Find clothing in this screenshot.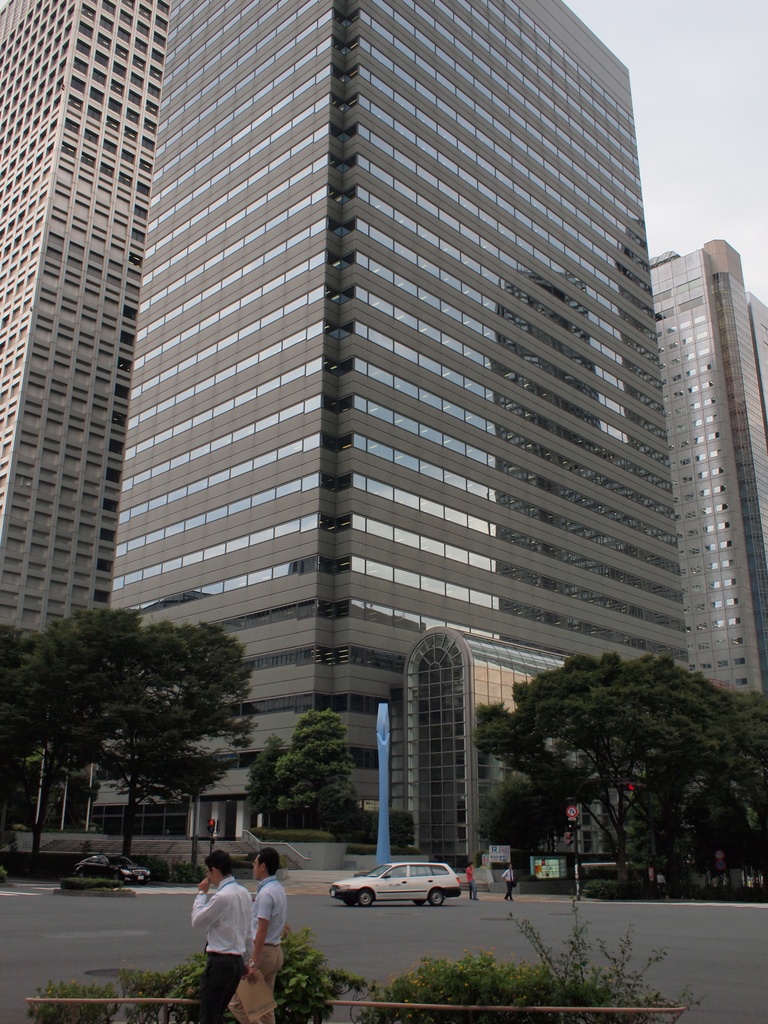
The bounding box for clothing is 188:869:266:1002.
